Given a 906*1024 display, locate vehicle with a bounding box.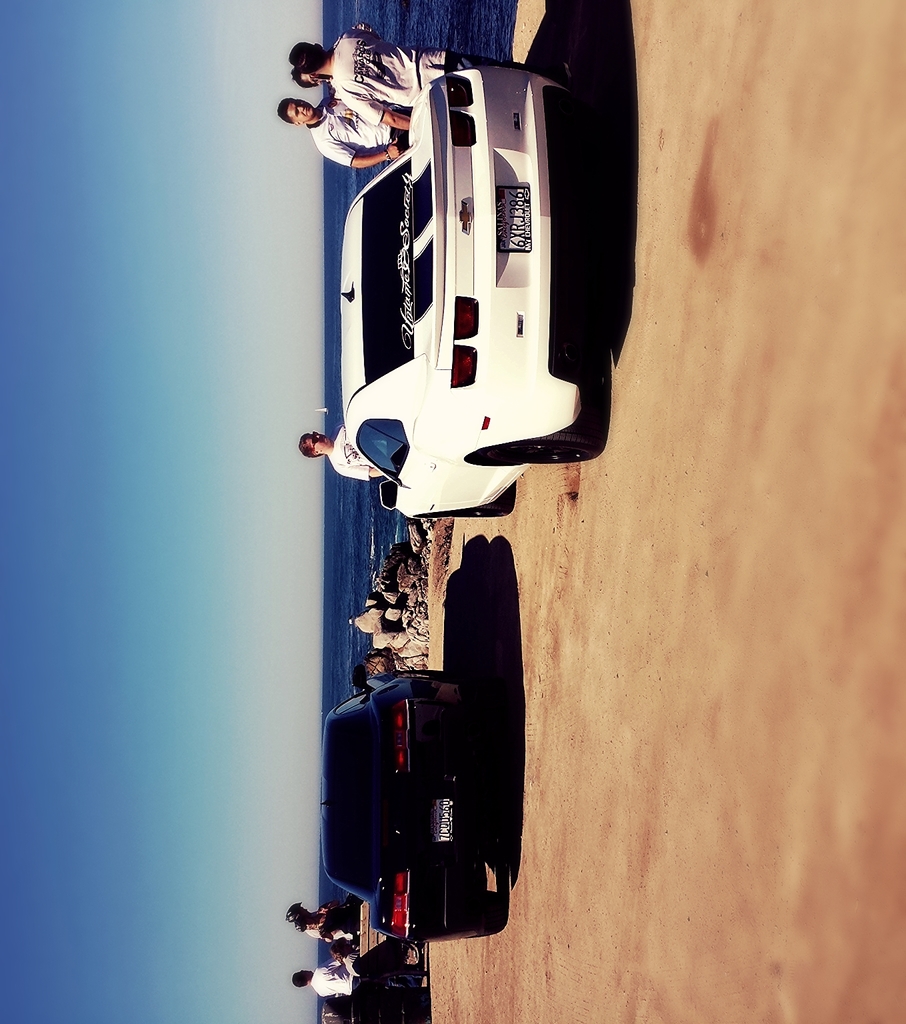
Located: select_region(320, 668, 495, 953).
